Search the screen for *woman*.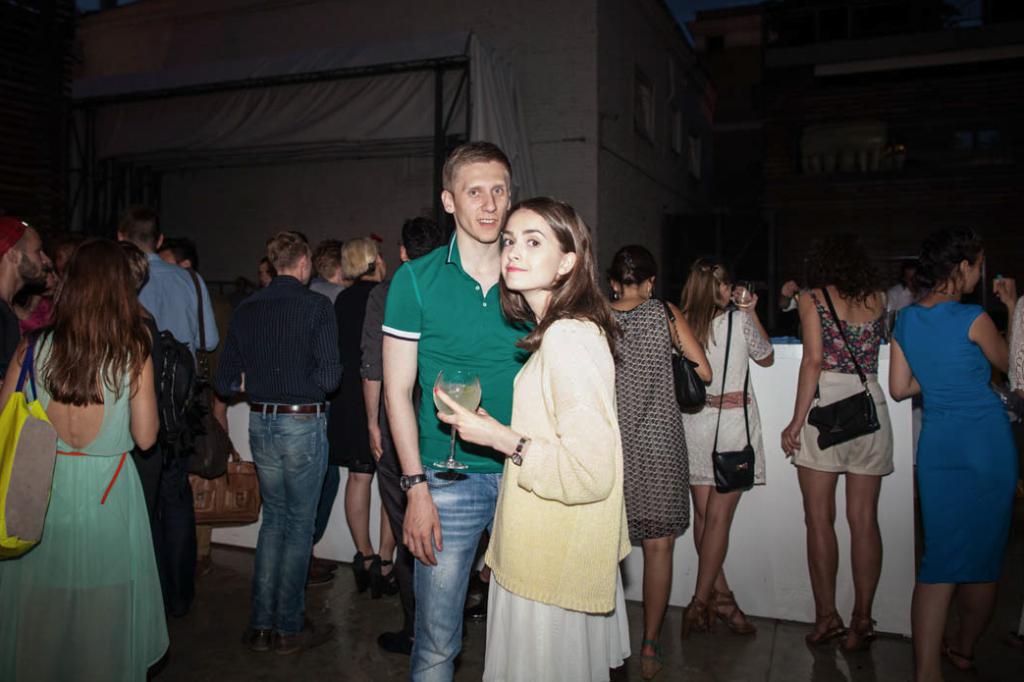
Found at BBox(114, 238, 165, 522).
